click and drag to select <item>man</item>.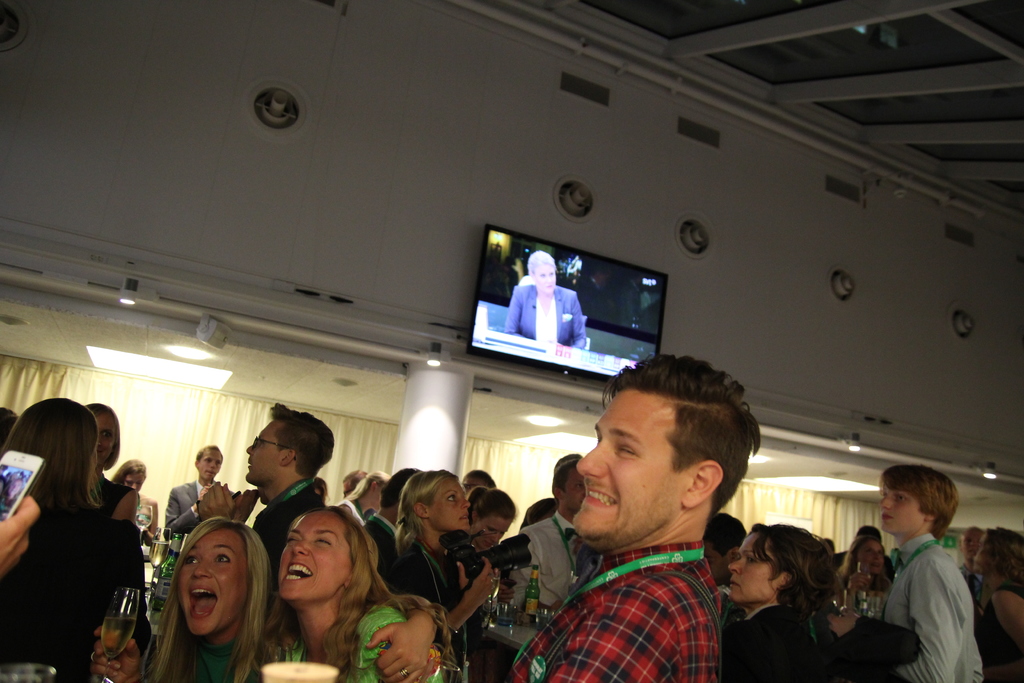
Selection: 362,469,423,589.
